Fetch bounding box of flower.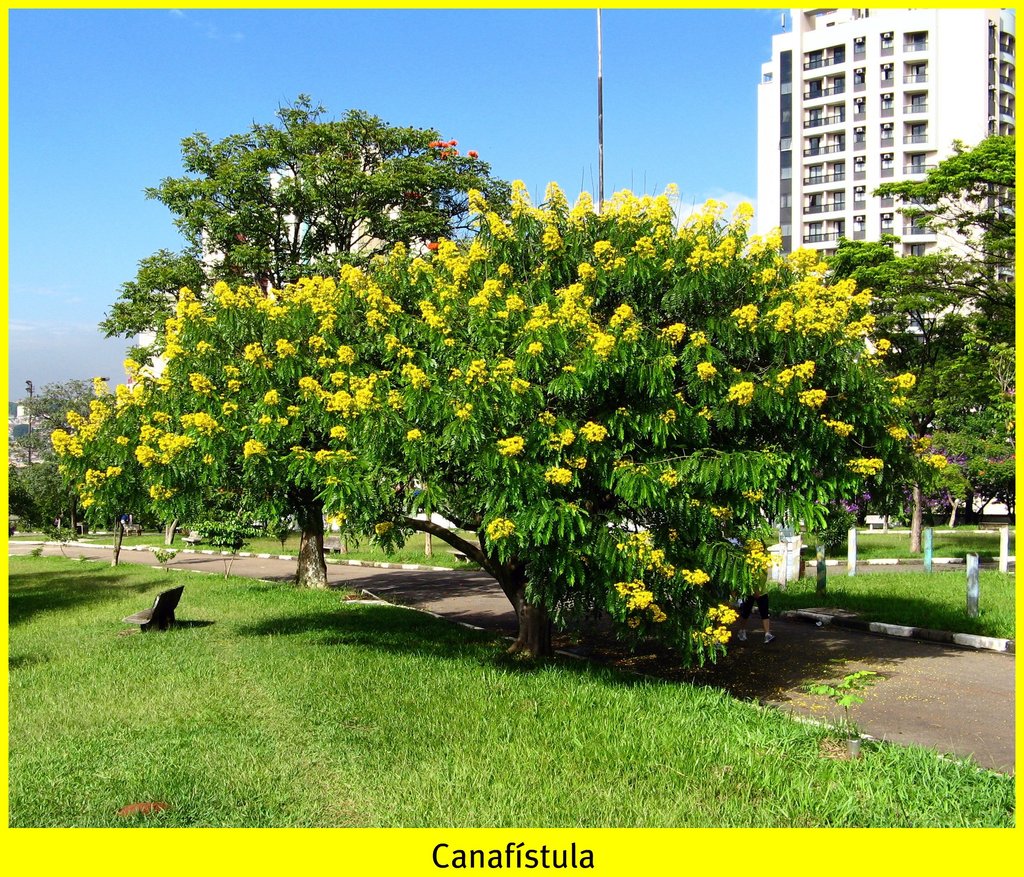
Bbox: <region>43, 177, 966, 655</region>.
